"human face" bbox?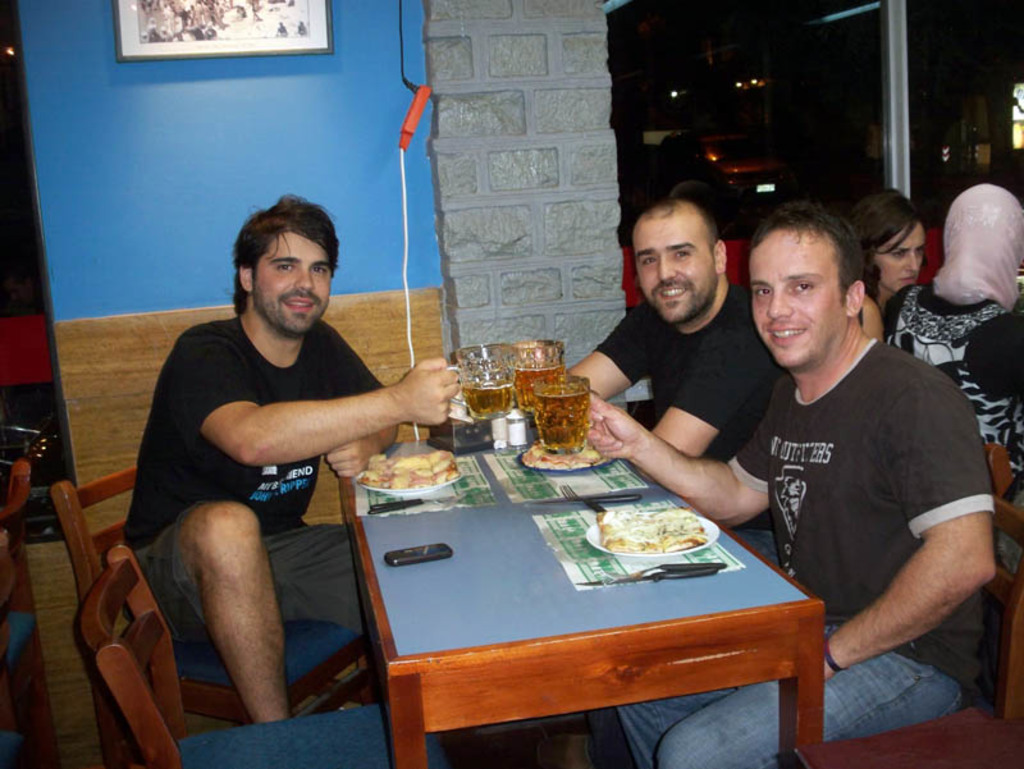
detection(742, 223, 860, 371)
